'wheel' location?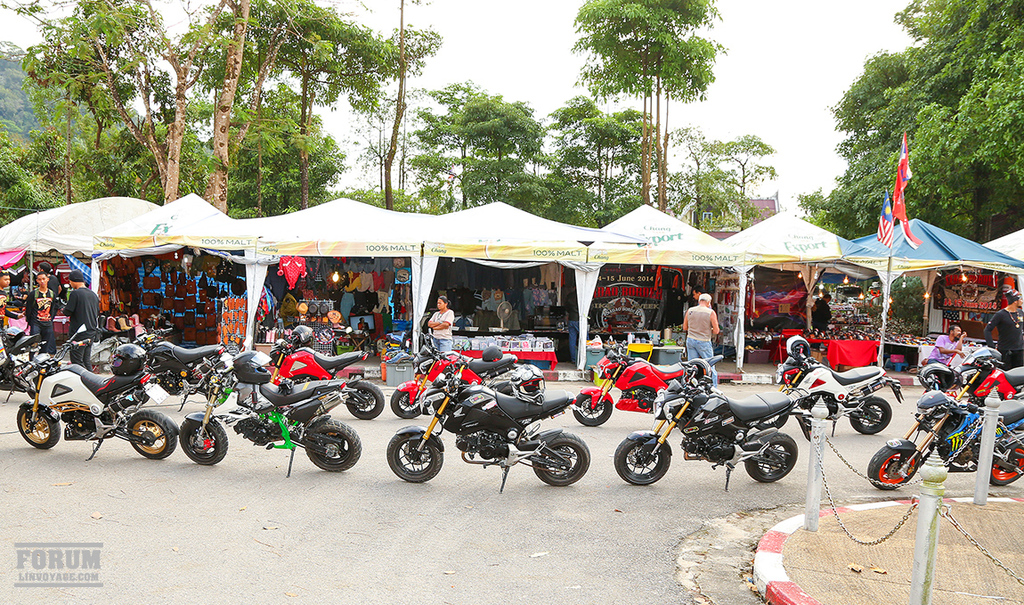
{"x1": 989, "y1": 445, "x2": 1023, "y2": 483}
